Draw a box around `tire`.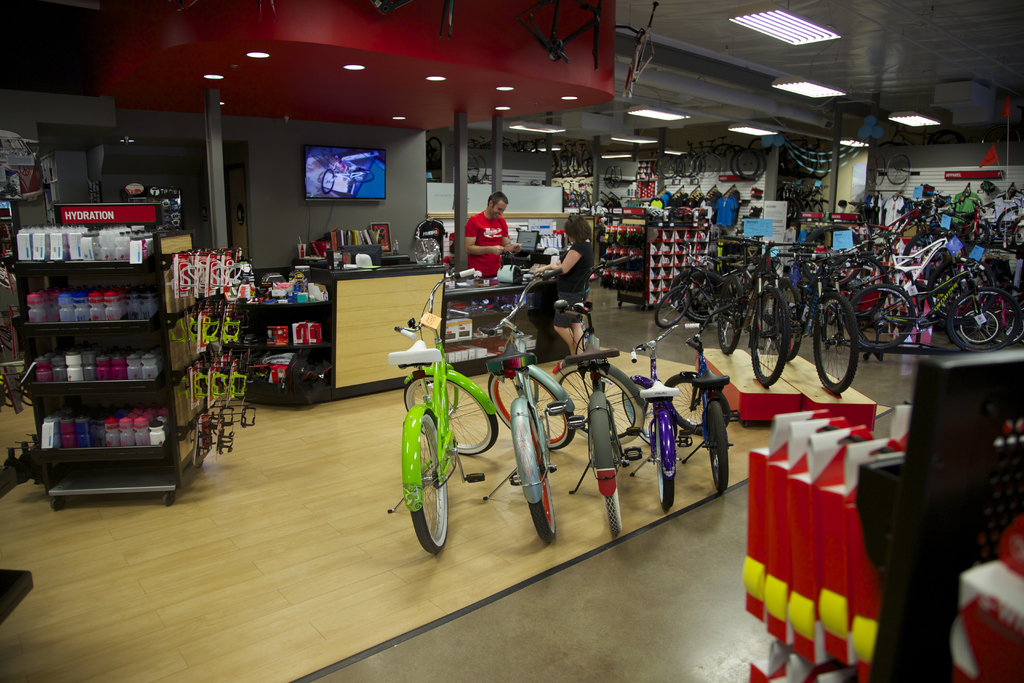
left=488, top=373, right=577, bottom=450.
